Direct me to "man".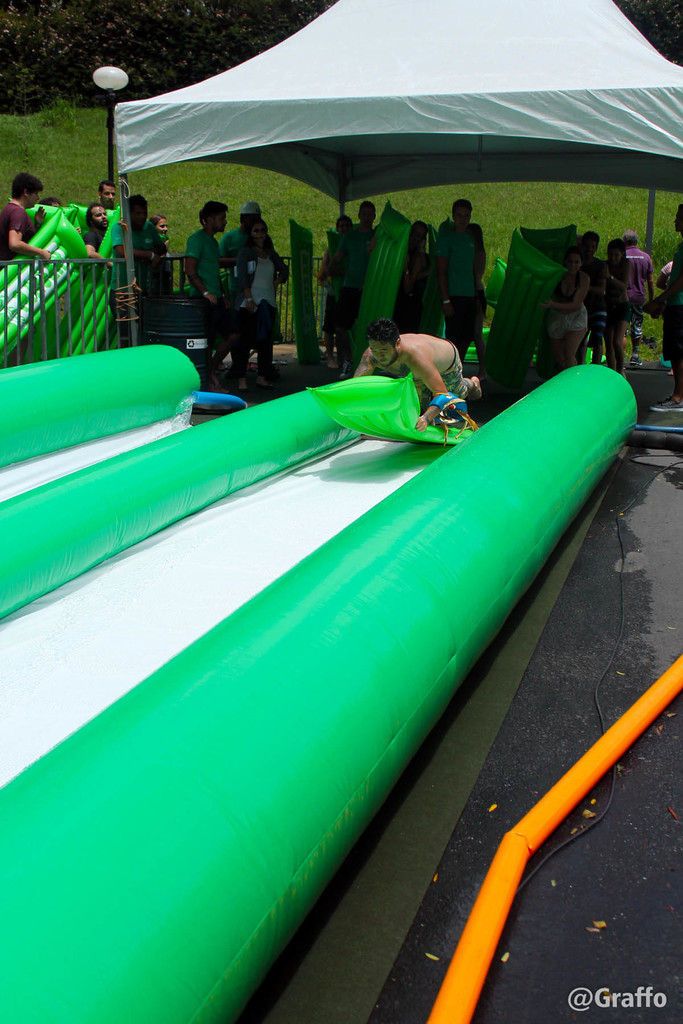
Direction: (x1=1, y1=168, x2=50, y2=265).
